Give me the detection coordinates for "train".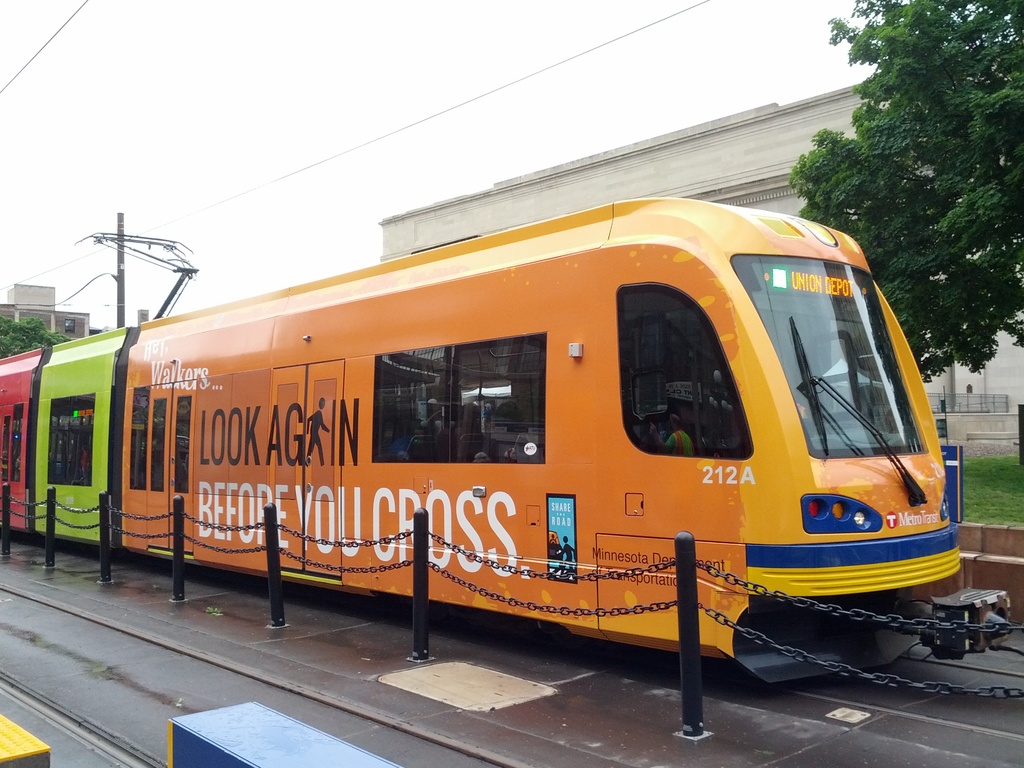
rect(0, 198, 1012, 685).
